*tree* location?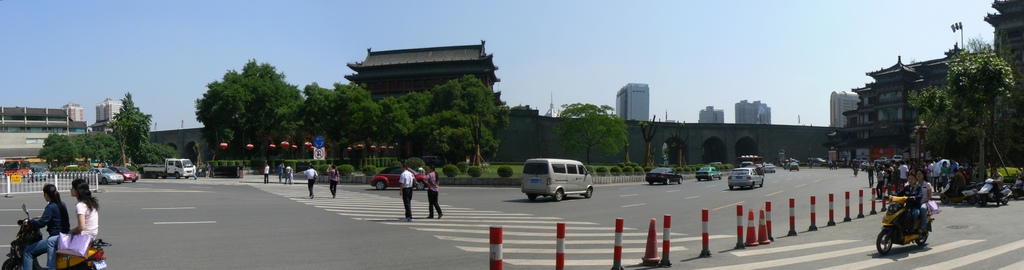
x1=595, y1=167, x2=611, y2=176
